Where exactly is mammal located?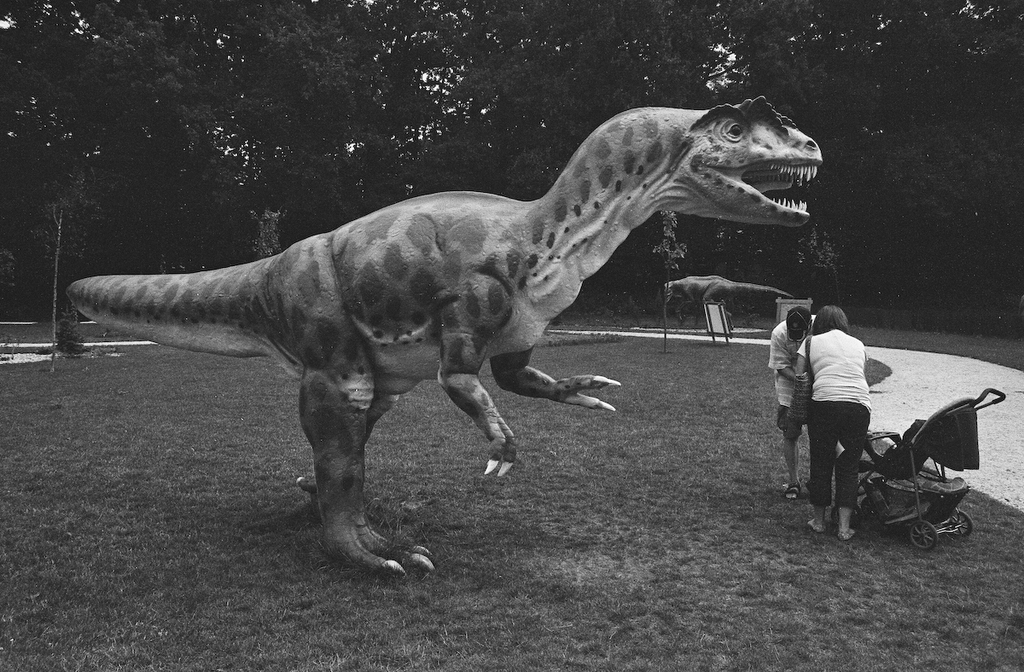
Its bounding box is {"left": 767, "top": 299, "right": 820, "bottom": 501}.
